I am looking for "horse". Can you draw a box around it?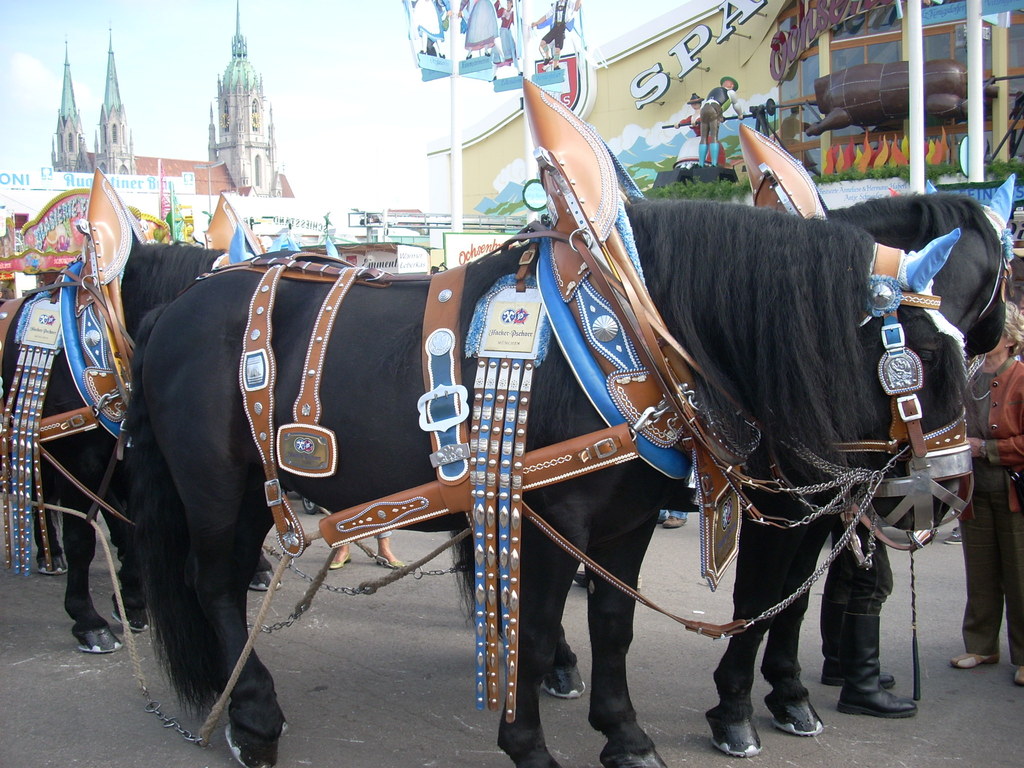
Sure, the bounding box is rect(0, 164, 256, 655).
